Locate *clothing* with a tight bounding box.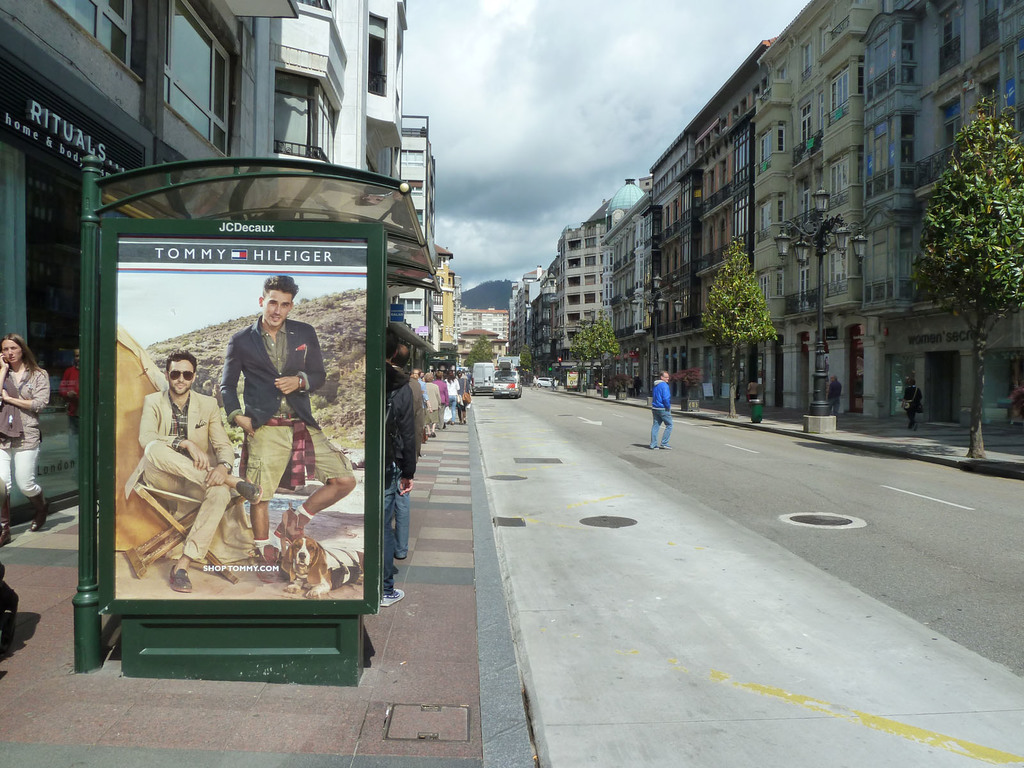
[x1=388, y1=373, x2=413, y2=481].
